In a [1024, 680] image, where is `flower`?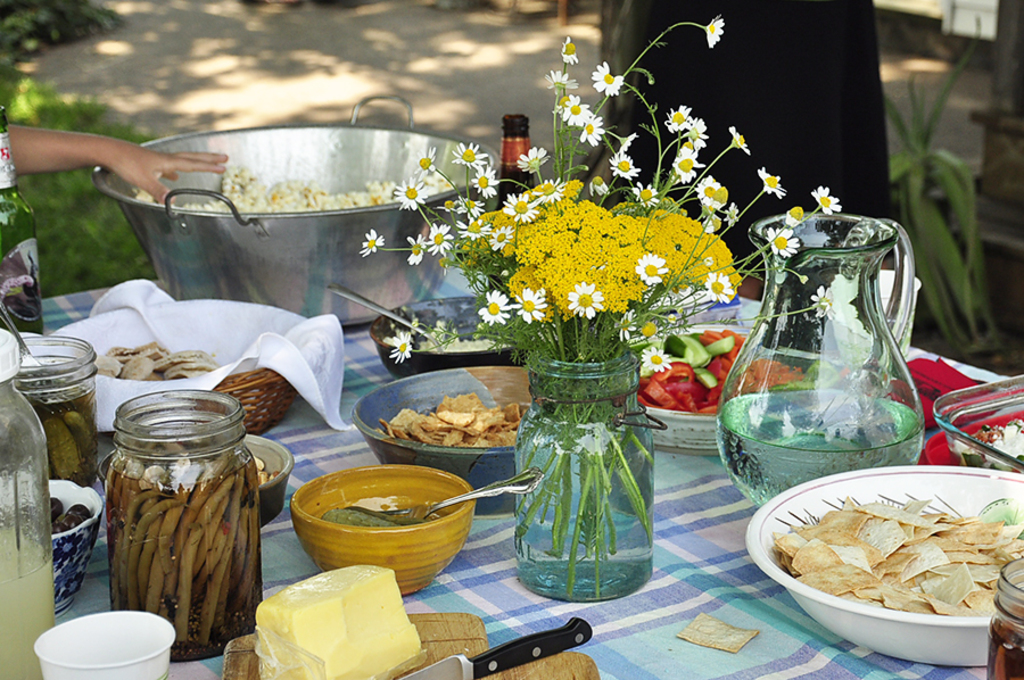
530 179 567 202.
